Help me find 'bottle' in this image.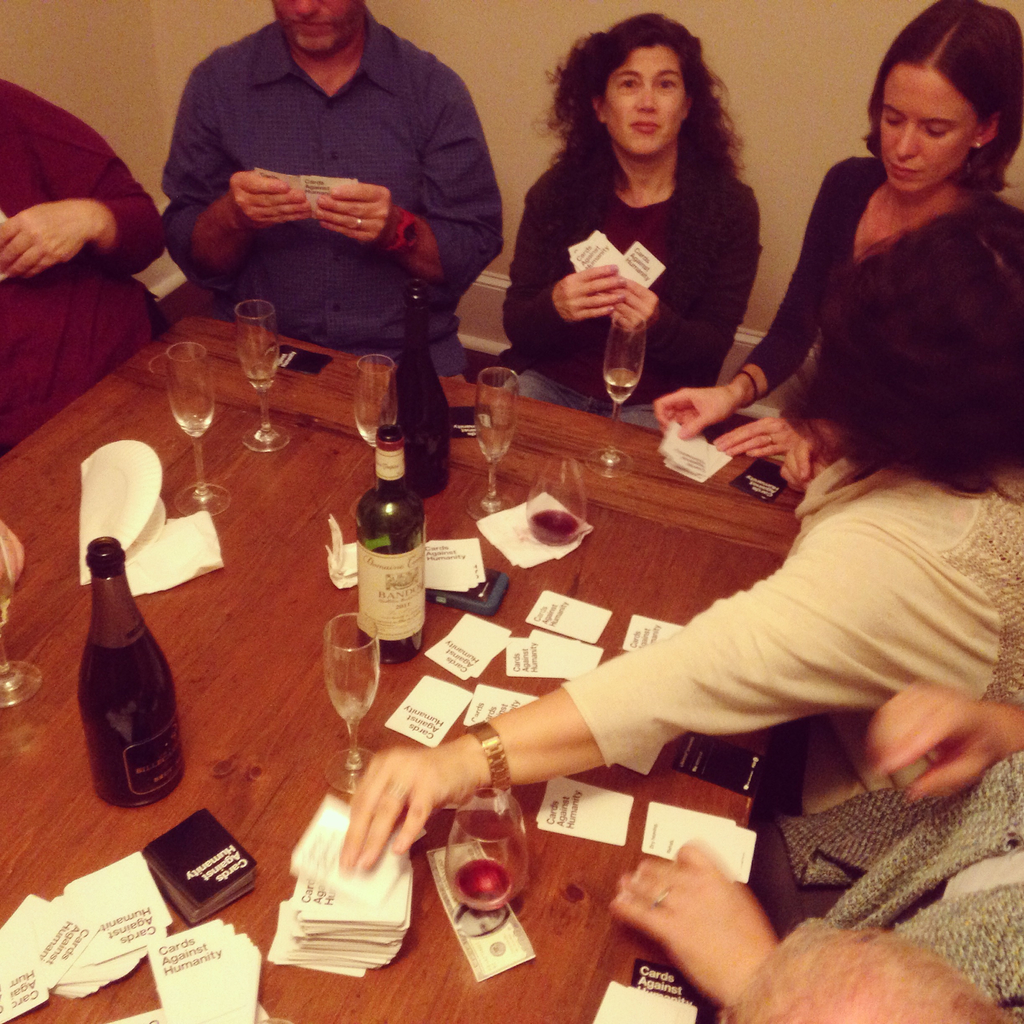
Found it: [76,533,185,811].
